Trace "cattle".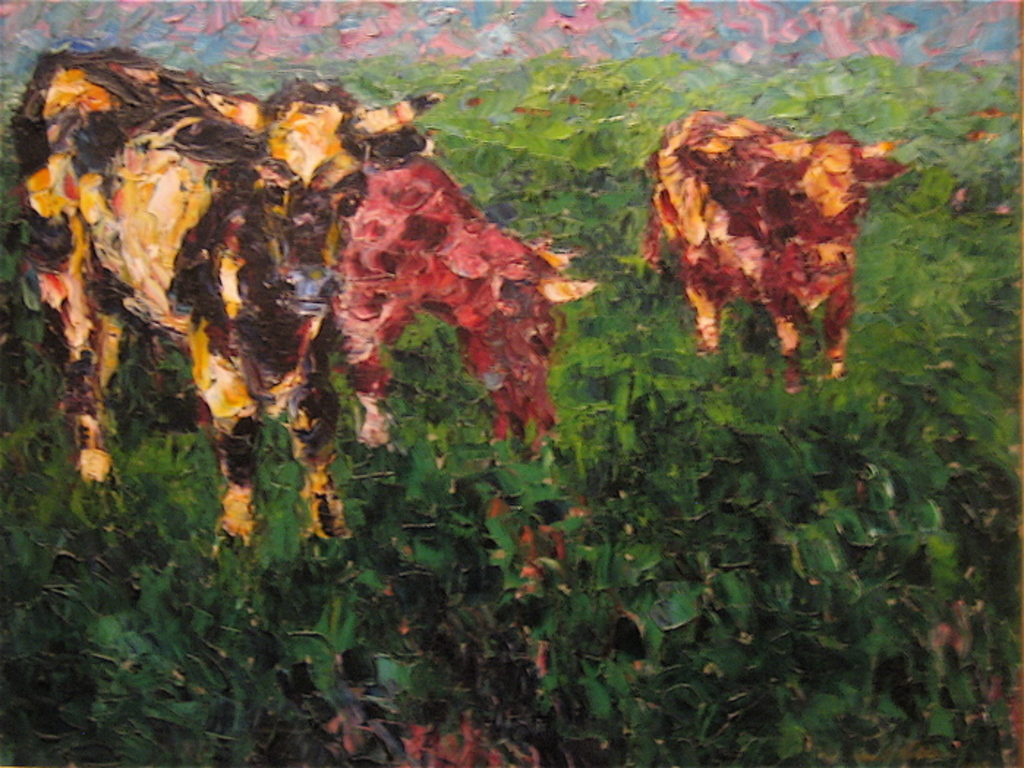
Traced to (x1=331, y1=151, x2=593, y2=456).
